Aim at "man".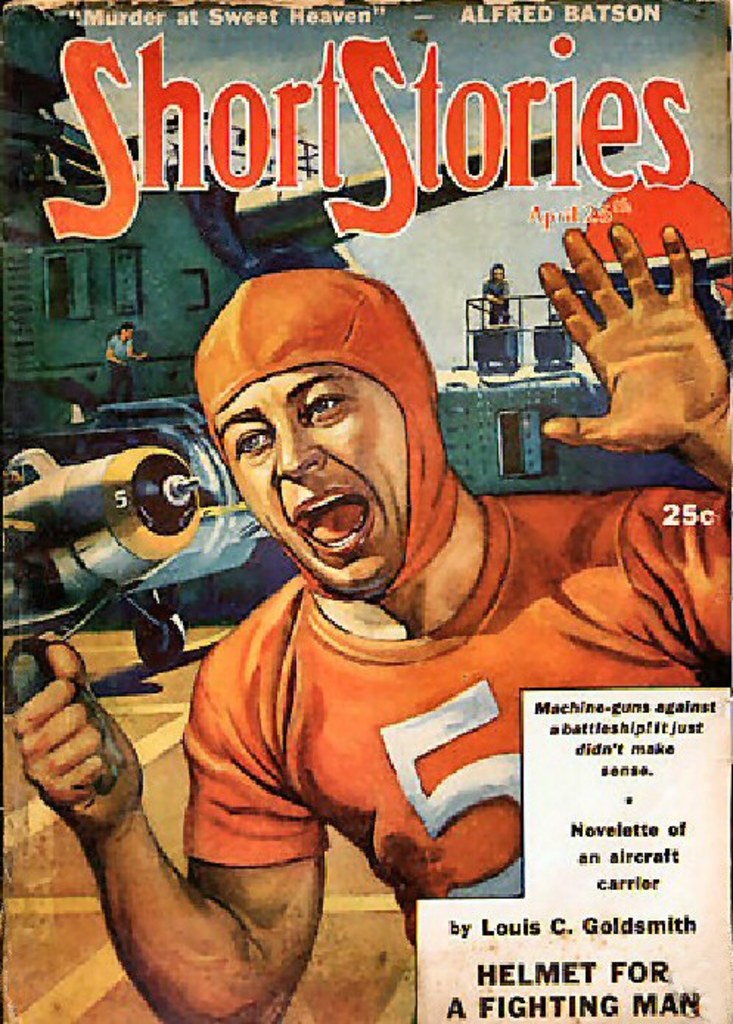
Aimed at detection(102, 266, 702, 1008).
